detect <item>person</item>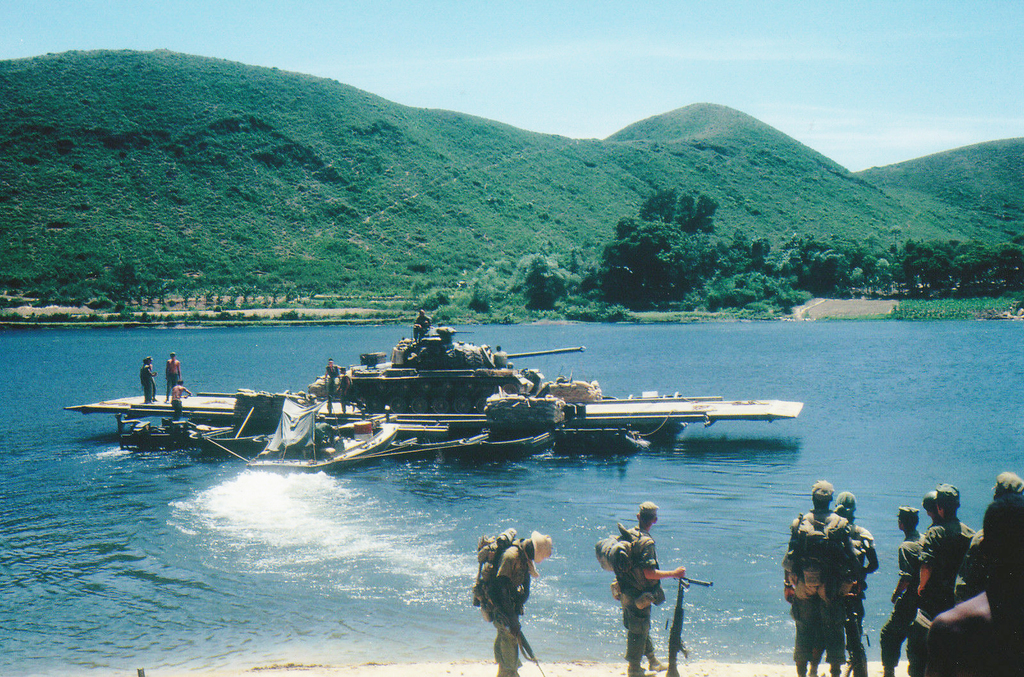
(x1=609, y1=505, x2=685, y2=662)
